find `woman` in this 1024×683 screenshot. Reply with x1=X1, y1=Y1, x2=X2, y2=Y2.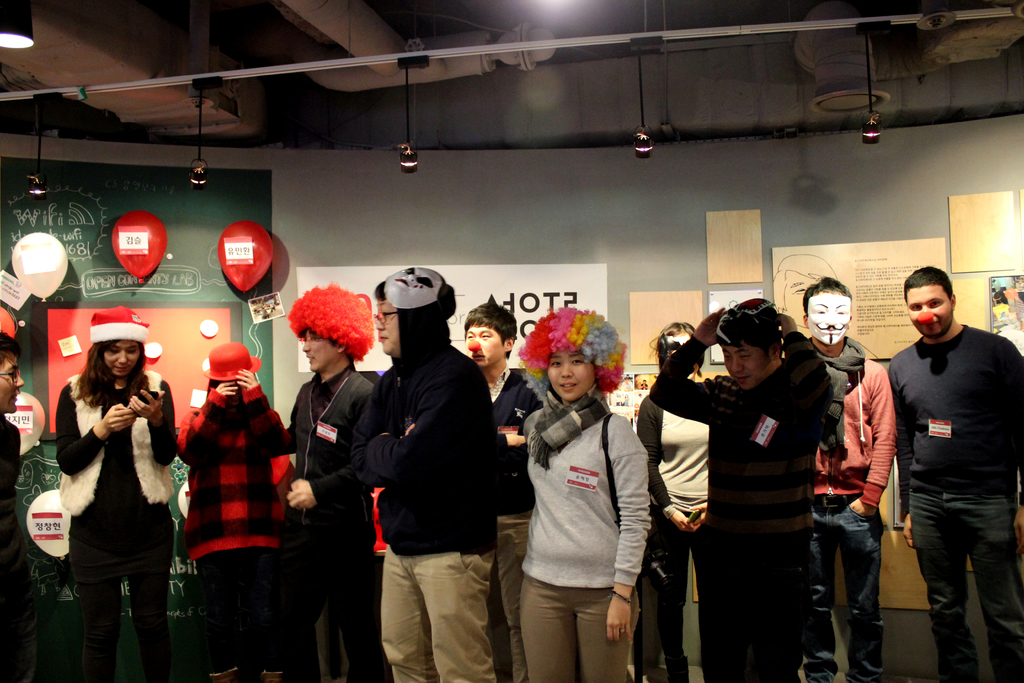
x1=177, y1=344, x2=295, y2=682.
